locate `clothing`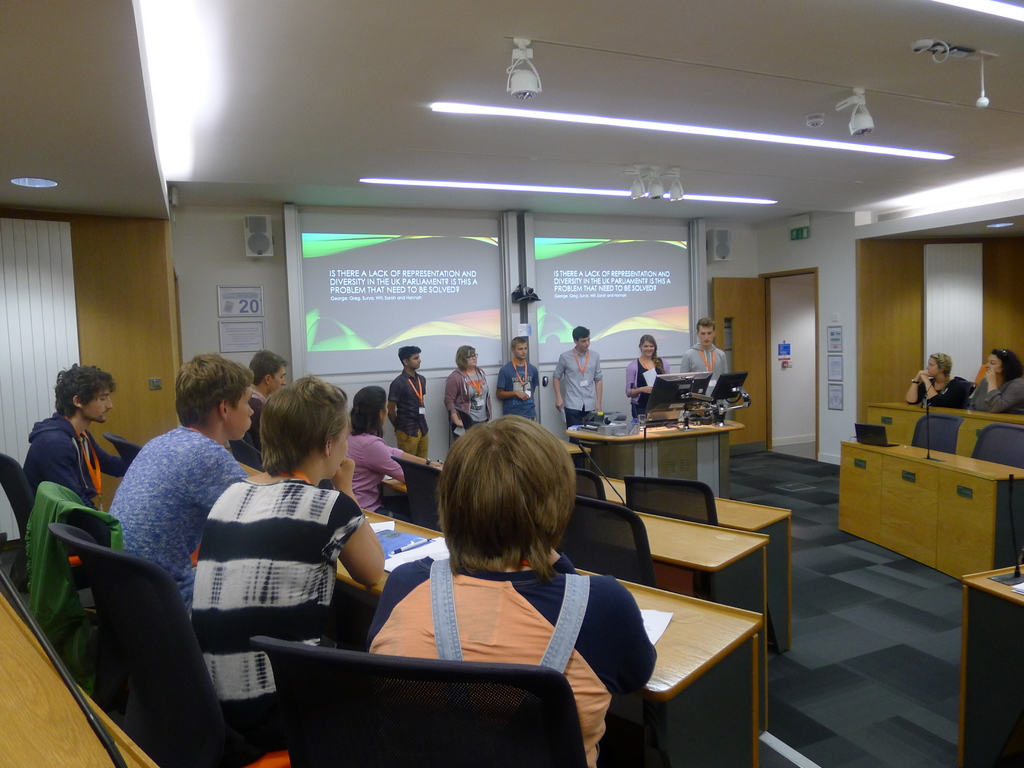
<bbox>108, 428, 245, 611</bbox>
